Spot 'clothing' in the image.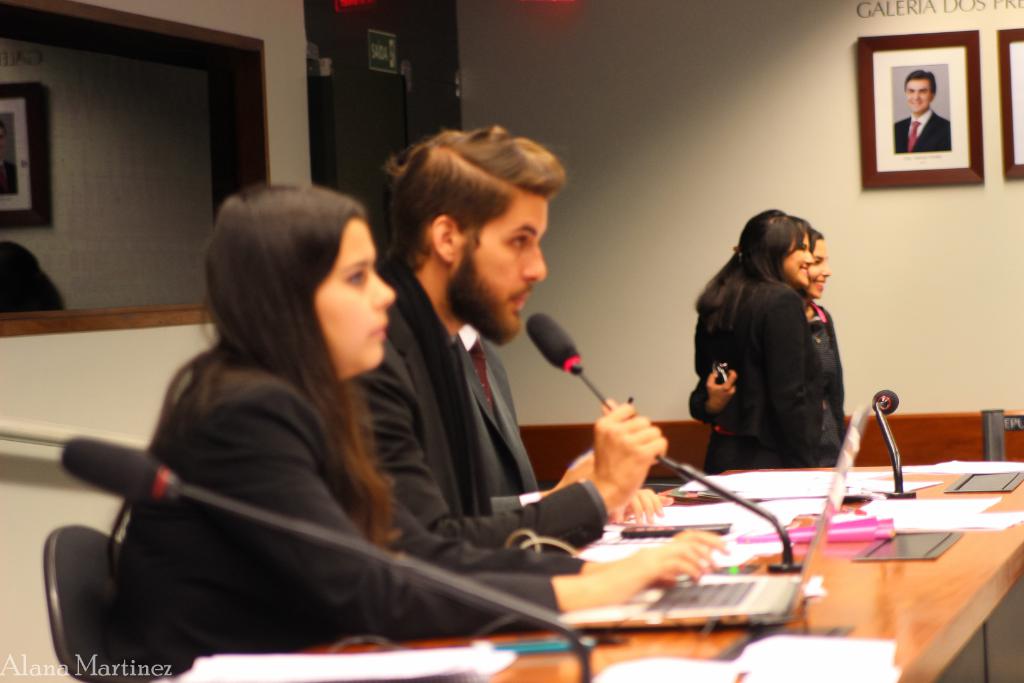
'clothing' found at box=[793, 303, 853, 470].
